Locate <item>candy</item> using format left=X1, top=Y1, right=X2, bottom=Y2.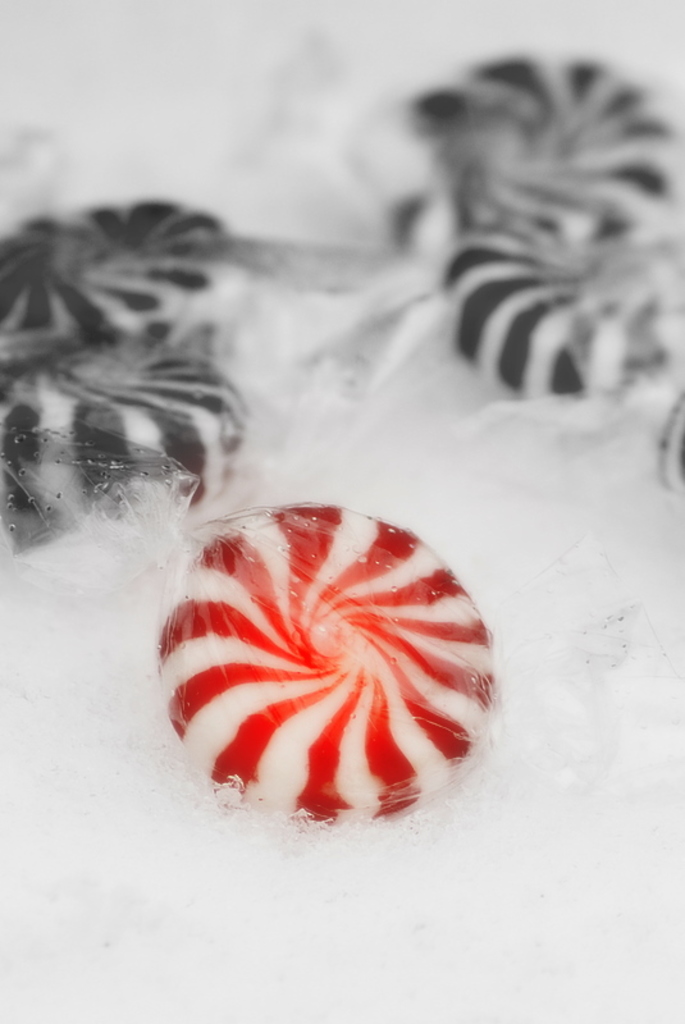
left=0, top=197, right=230, bottom=343.
